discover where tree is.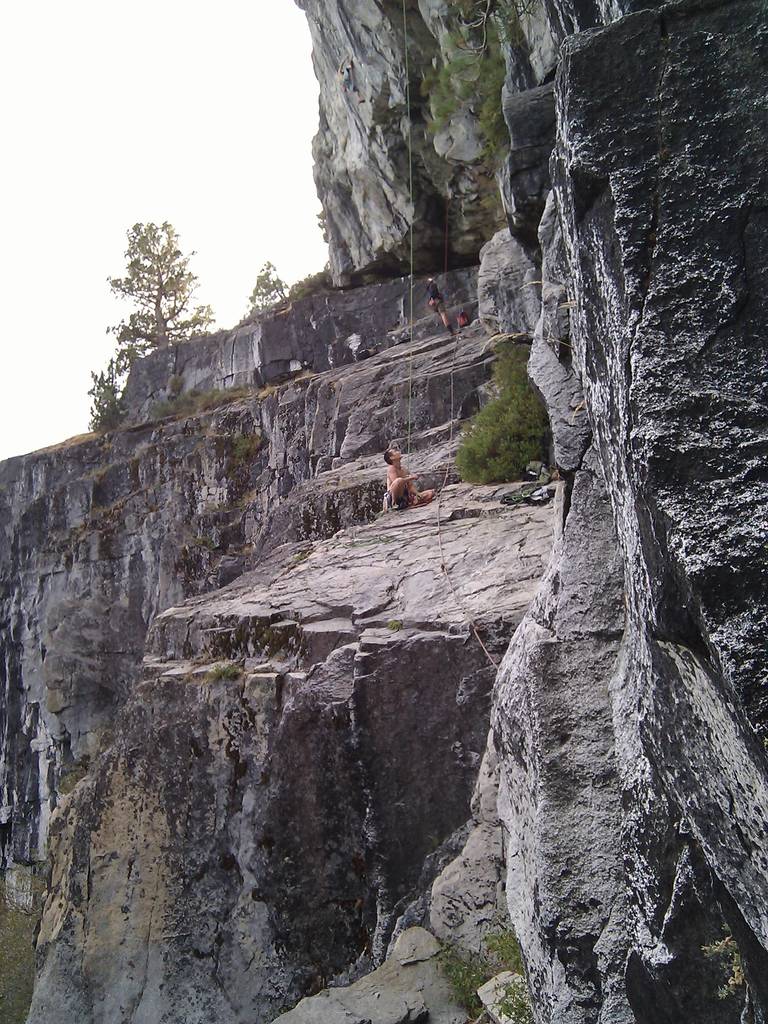
Discovered at crop(72, 211, 207, 430).
